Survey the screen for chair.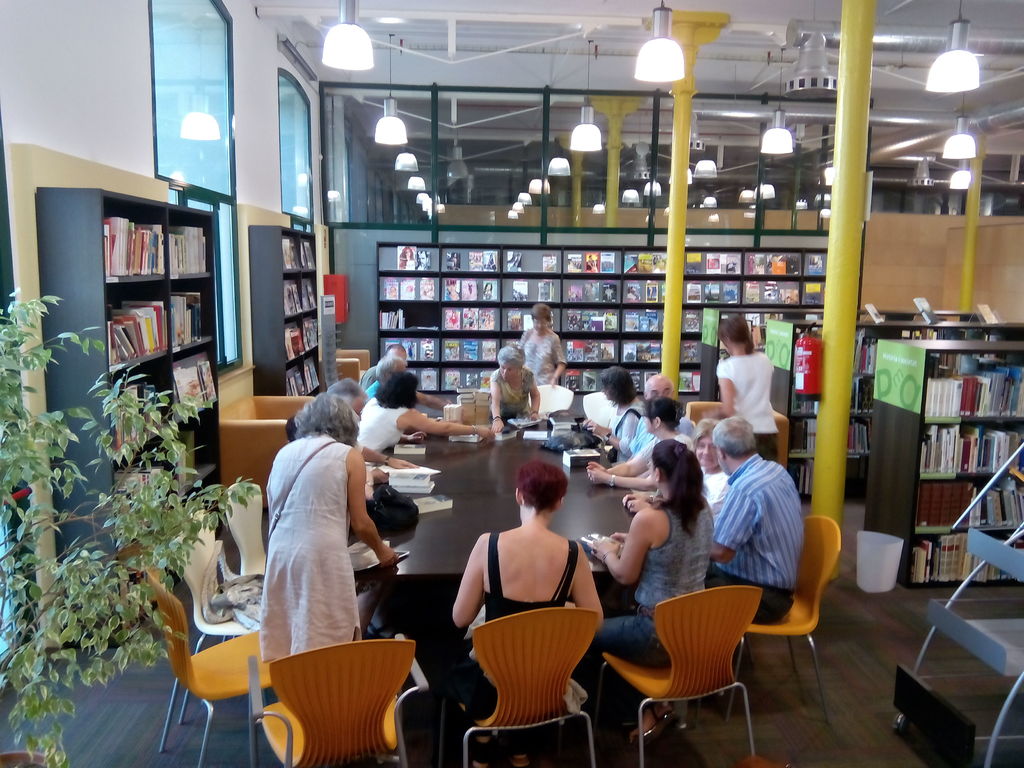
Survey found: rect(175, 503, 259, 719).
